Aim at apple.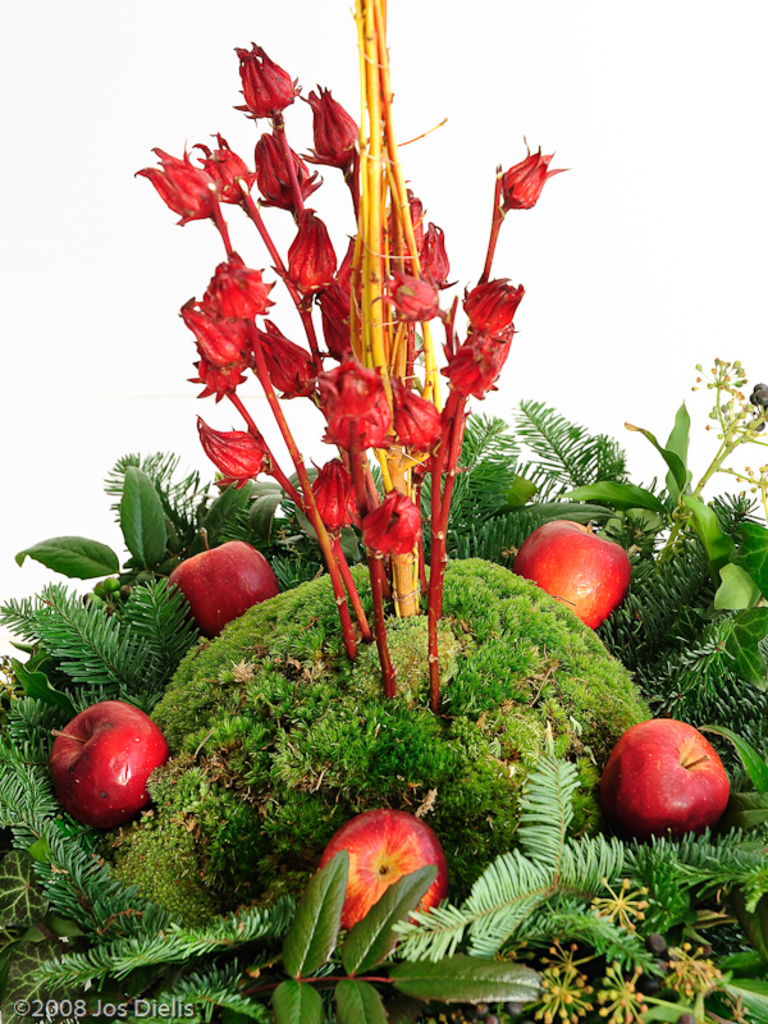
Aimed at <region>317, 808, 448, 932</region>.
